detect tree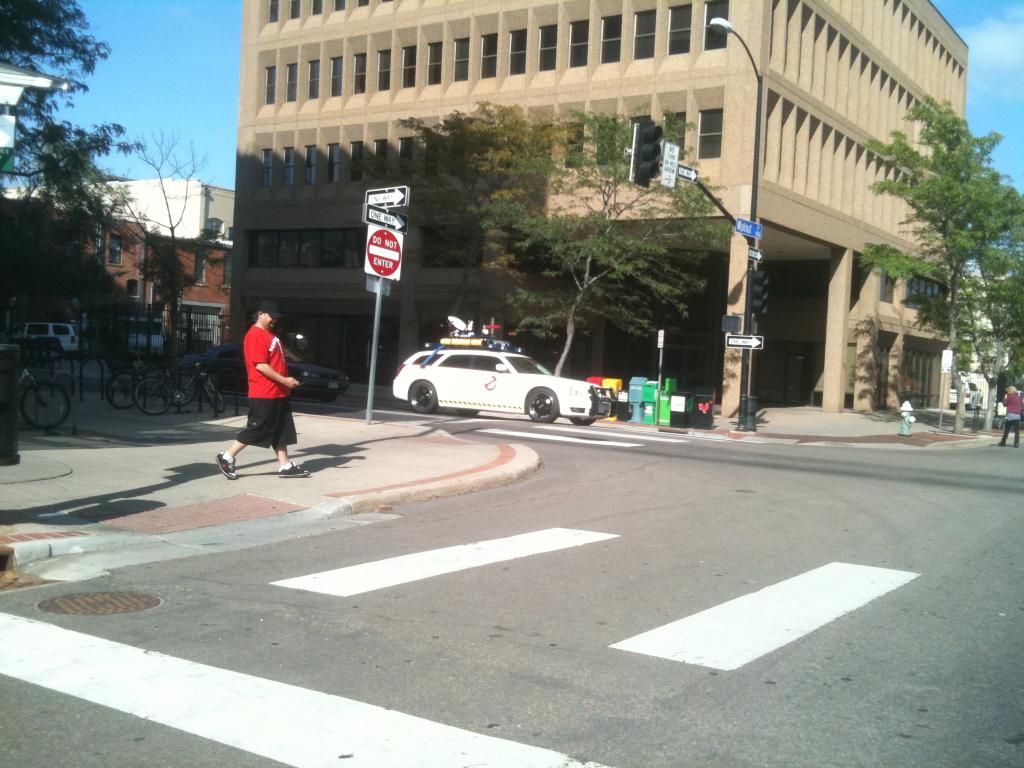
[0,0,144,461]
